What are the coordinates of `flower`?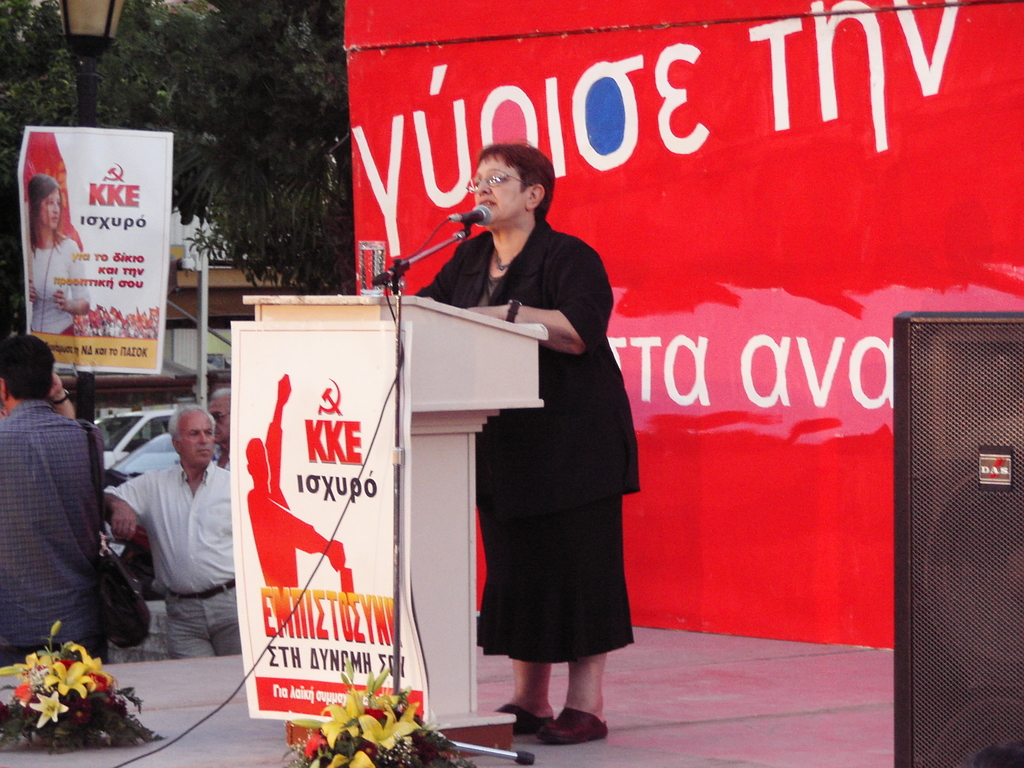
<region>40, 660, 99, 693</region>.
